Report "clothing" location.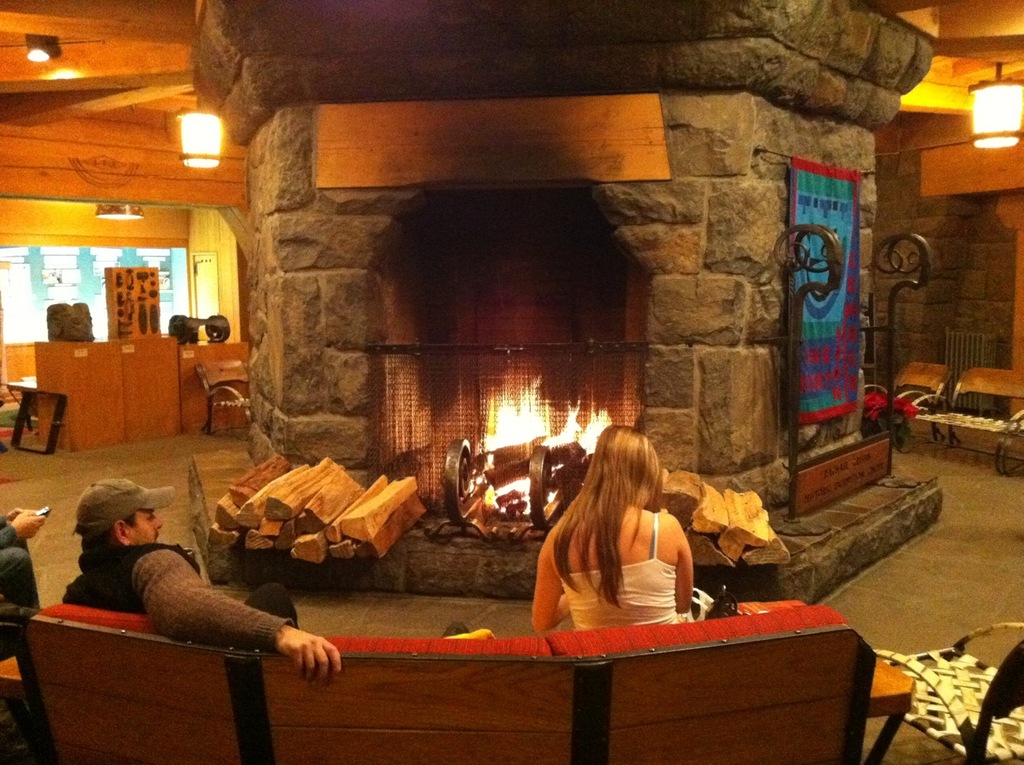
Report: crop(527, 499, 706, 644).
